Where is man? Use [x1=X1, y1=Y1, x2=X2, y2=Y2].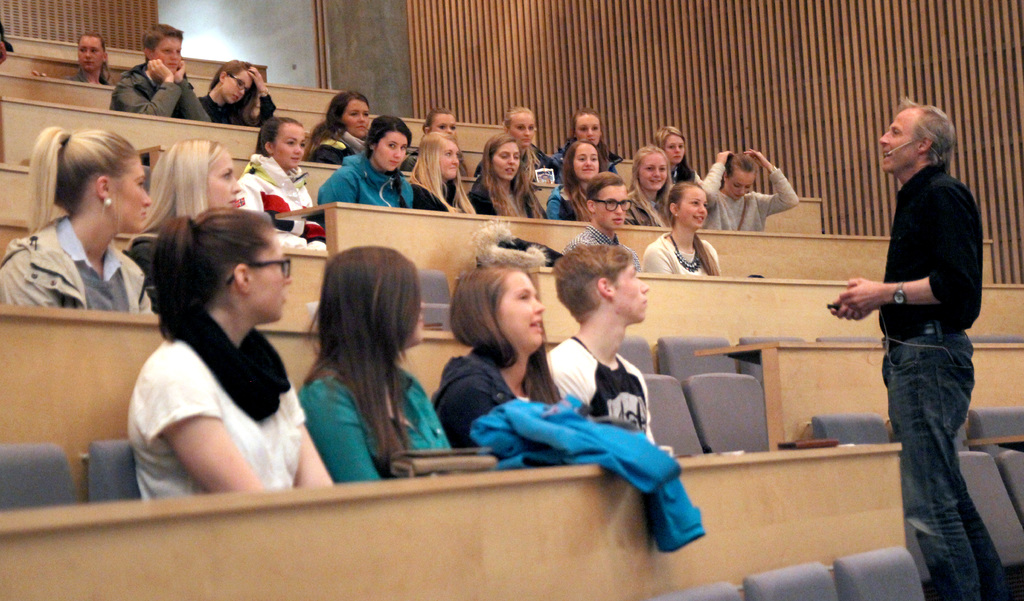
[x1=106, y1=19, x2=212, y2=120].
